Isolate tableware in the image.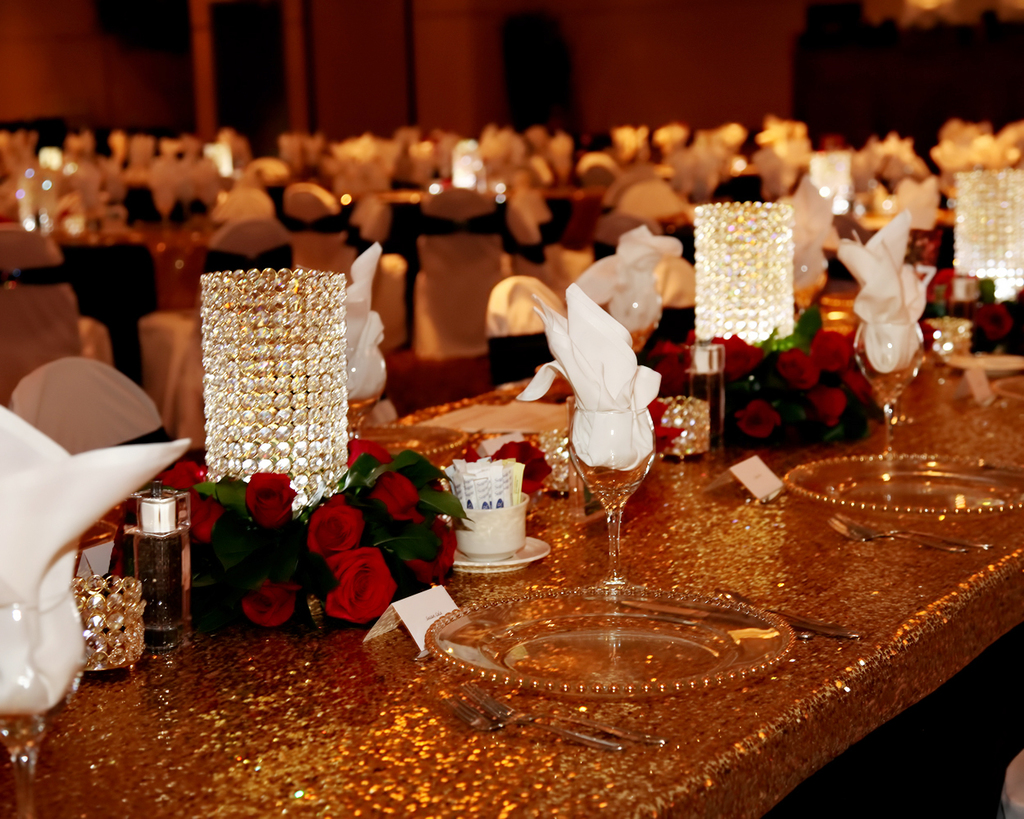
Isolated region: x1=832, y1=518, x2=973, y2=558.
